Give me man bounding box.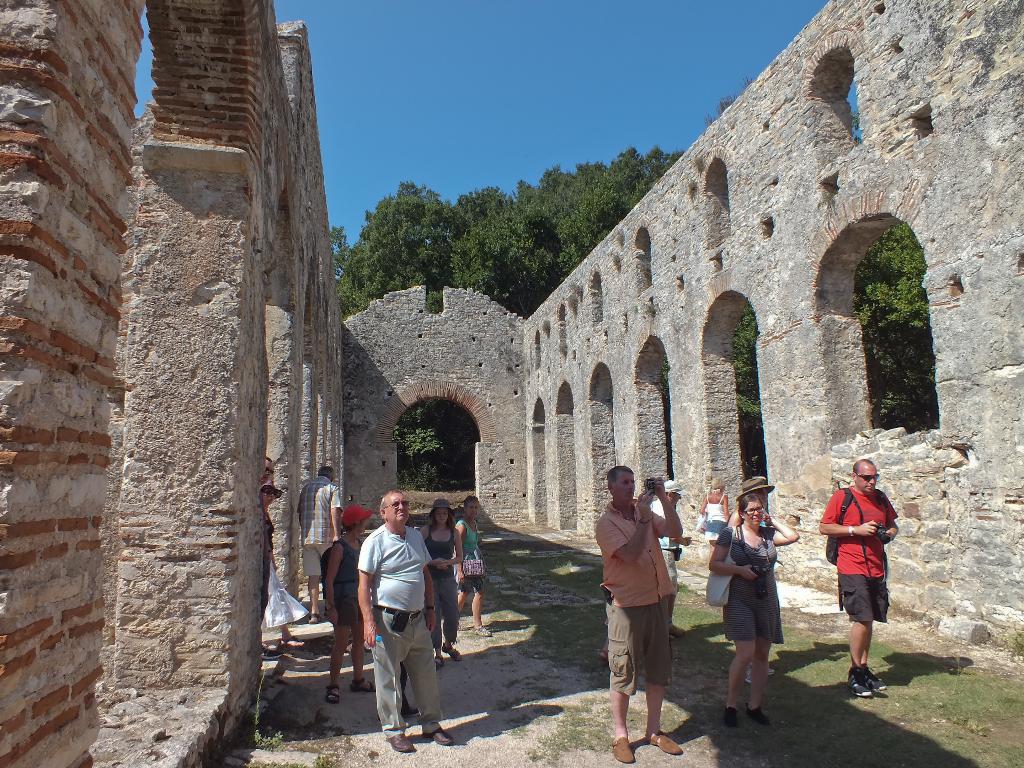
box=[583, 463, 681, 763].
